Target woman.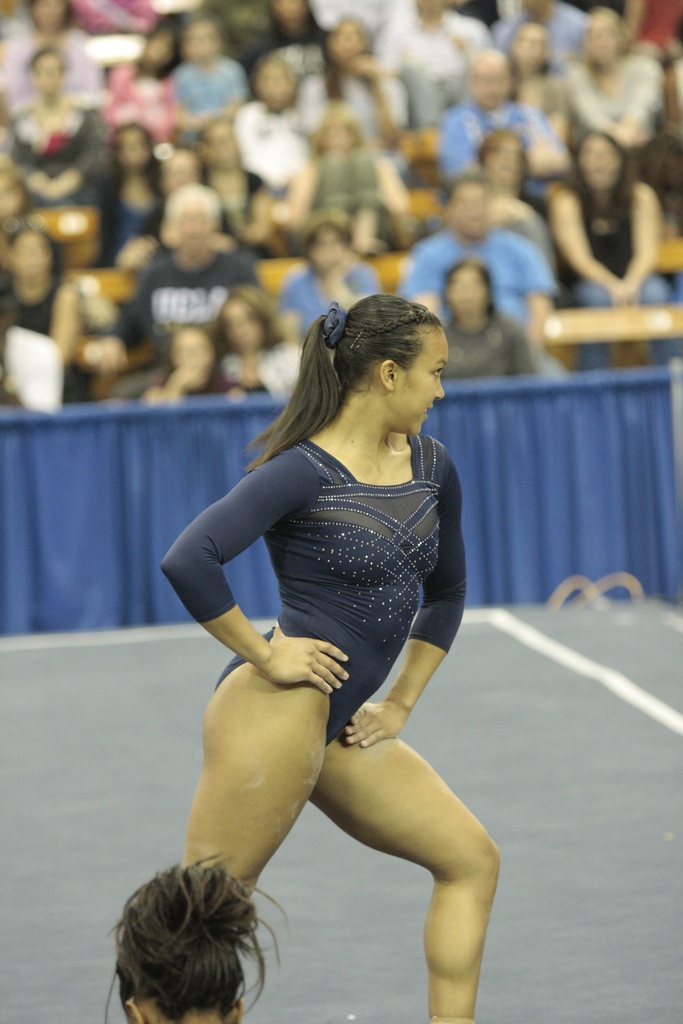
Target region: (x1=550, y1=135, x2=667, y2=371).
